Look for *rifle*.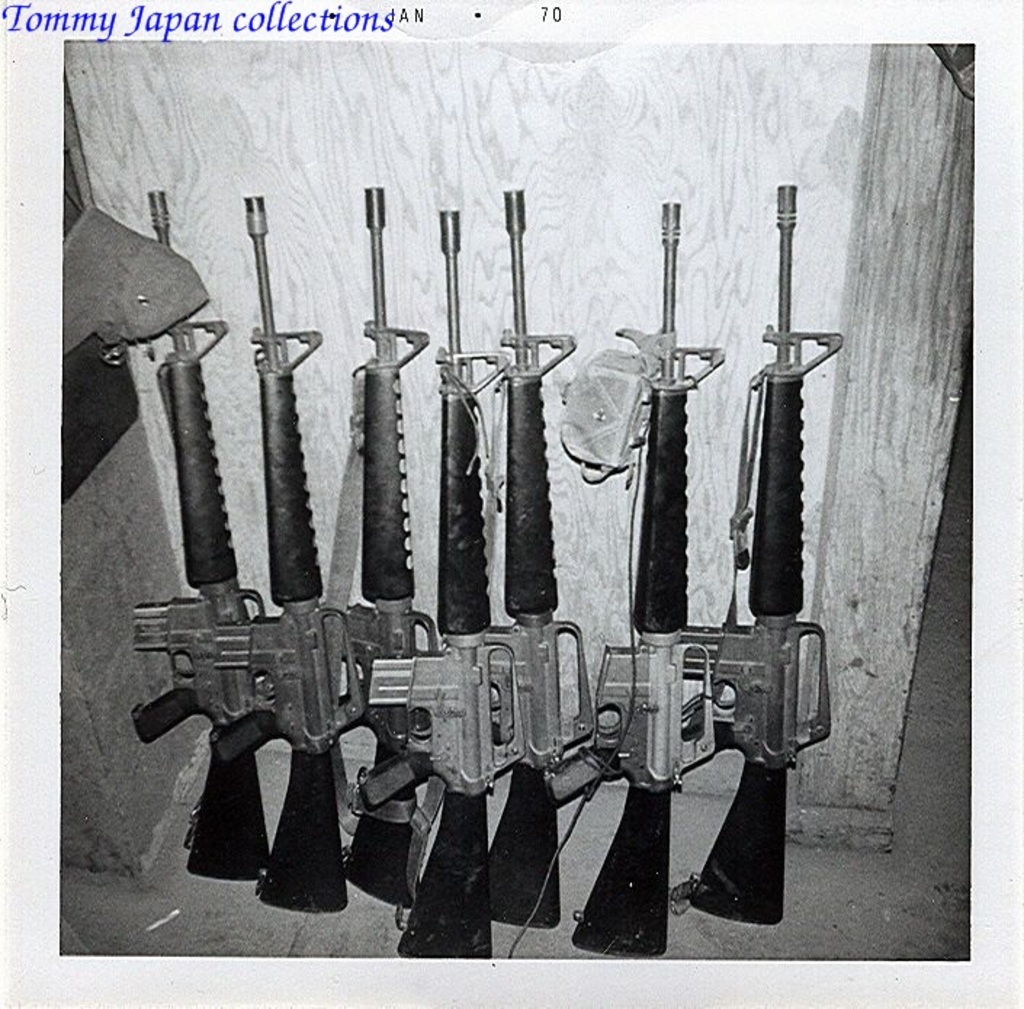
Found: left=671, top=181, right=844, bottom=928.
